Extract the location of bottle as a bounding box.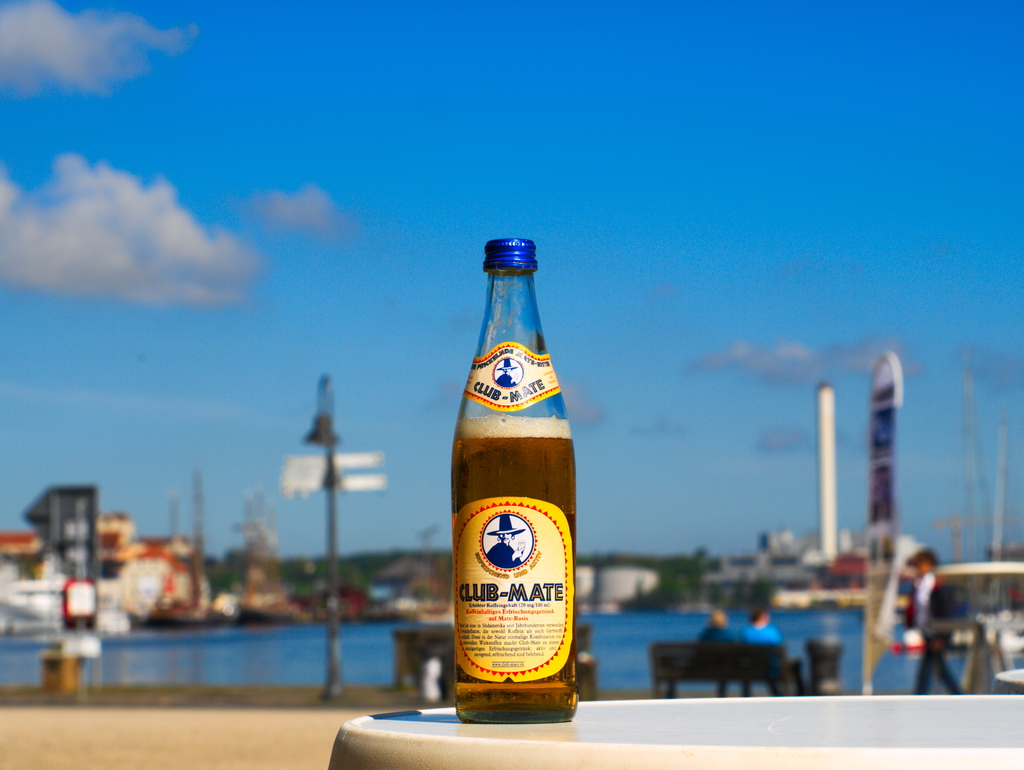
bbox=(436, 250, 581, 756).
